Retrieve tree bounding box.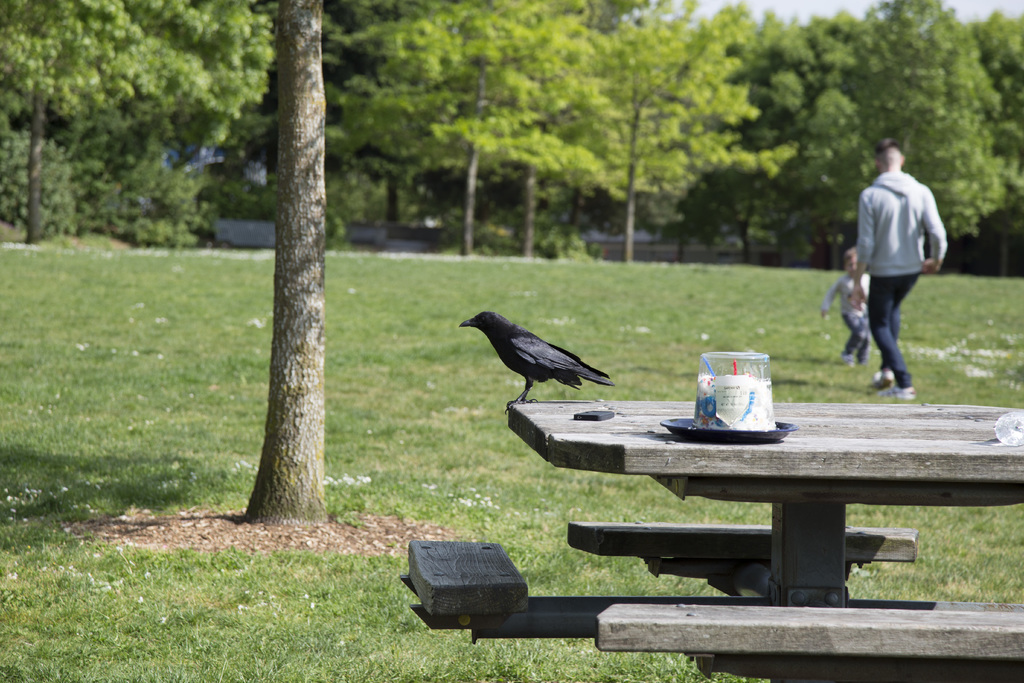
Bounding box: Rect(195, 3, 388, 532).
